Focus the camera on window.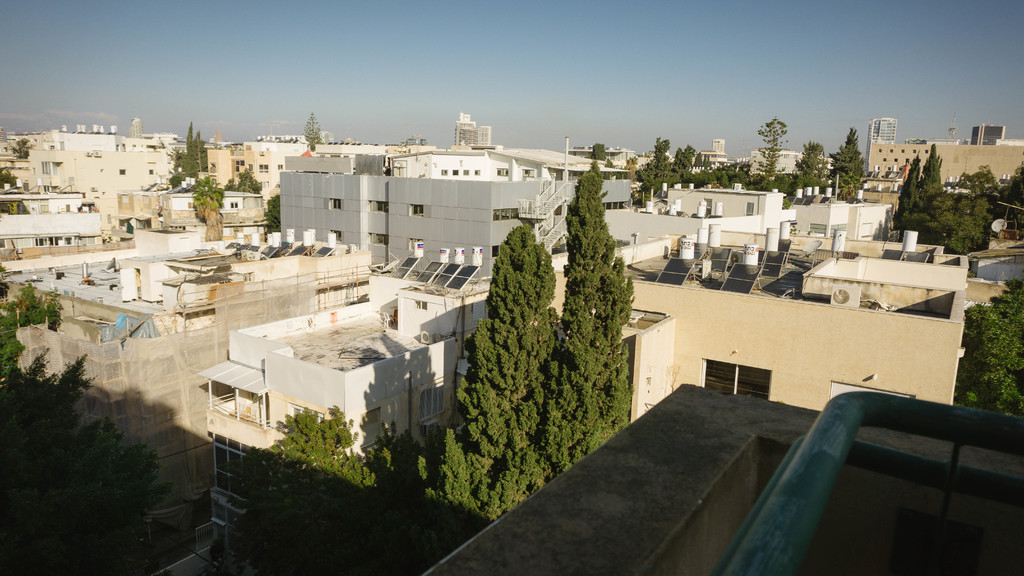
Focus region: x1=442 y1=168 x2=447 y2=179.
